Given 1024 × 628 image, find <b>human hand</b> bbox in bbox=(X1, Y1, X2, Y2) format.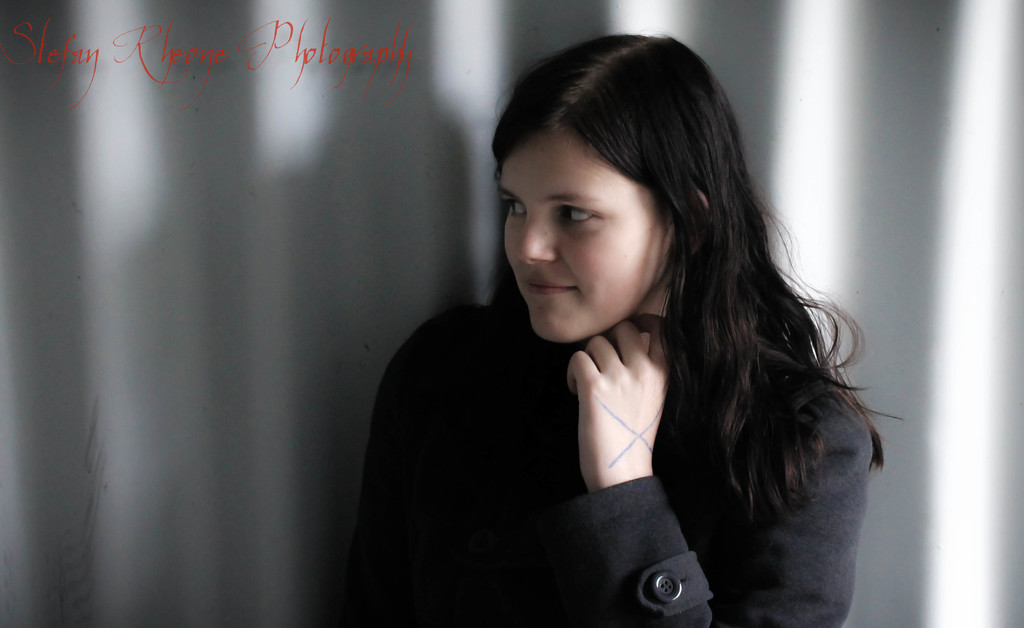
bbox=(573, 312, 684, 495).
